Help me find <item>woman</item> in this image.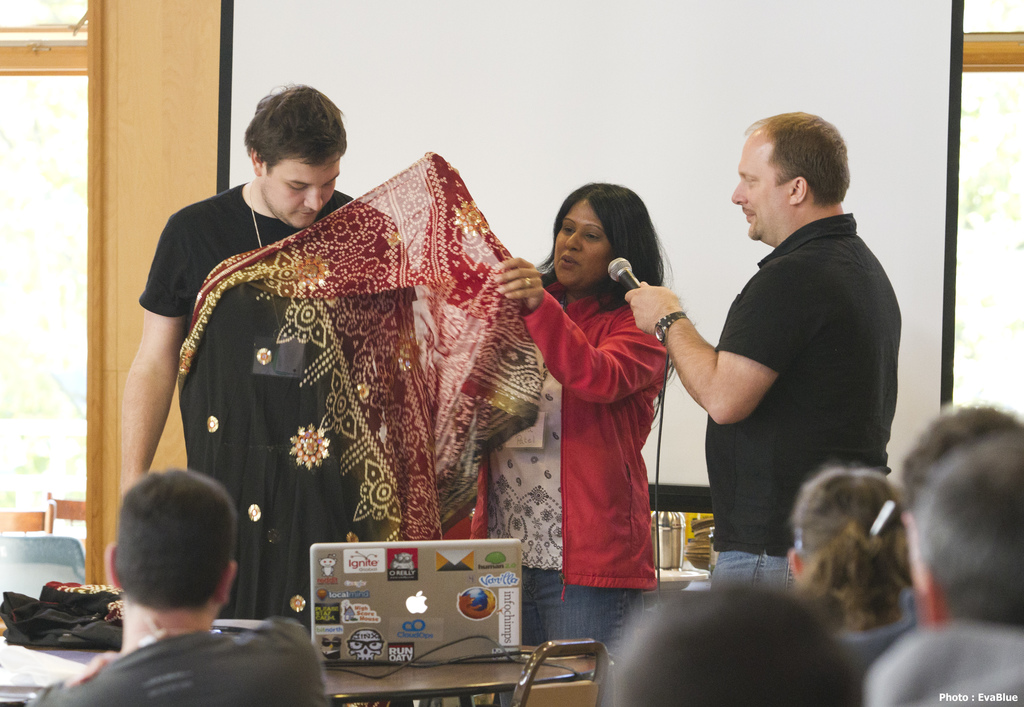
Found it: BBox(789, 464, 917, 692).
